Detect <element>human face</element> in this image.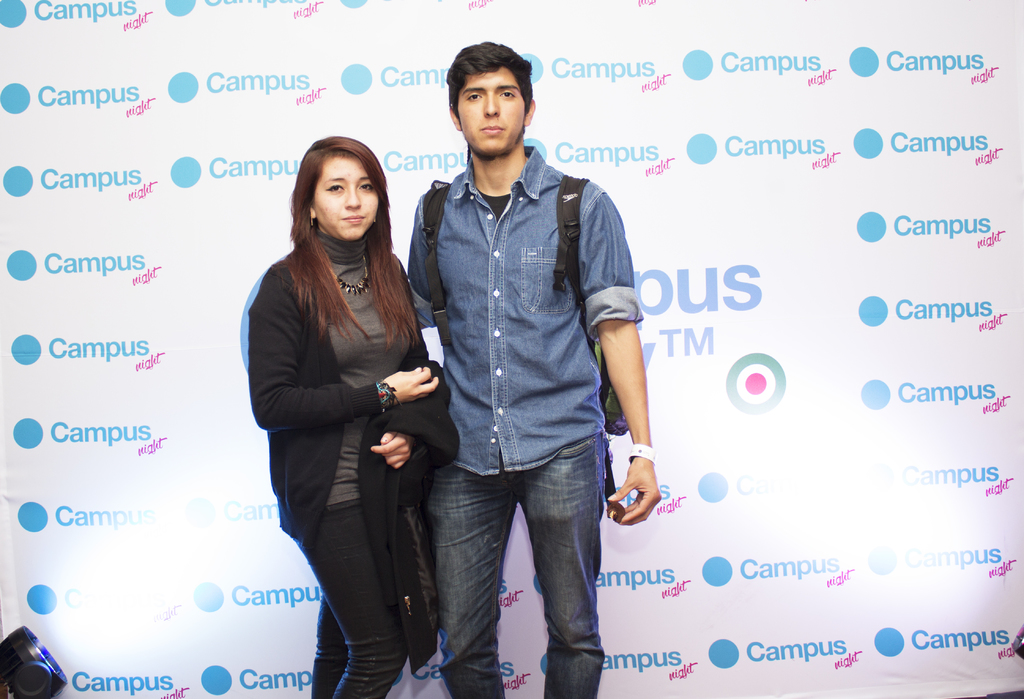
Detection: 455, 65, 525, 154.
